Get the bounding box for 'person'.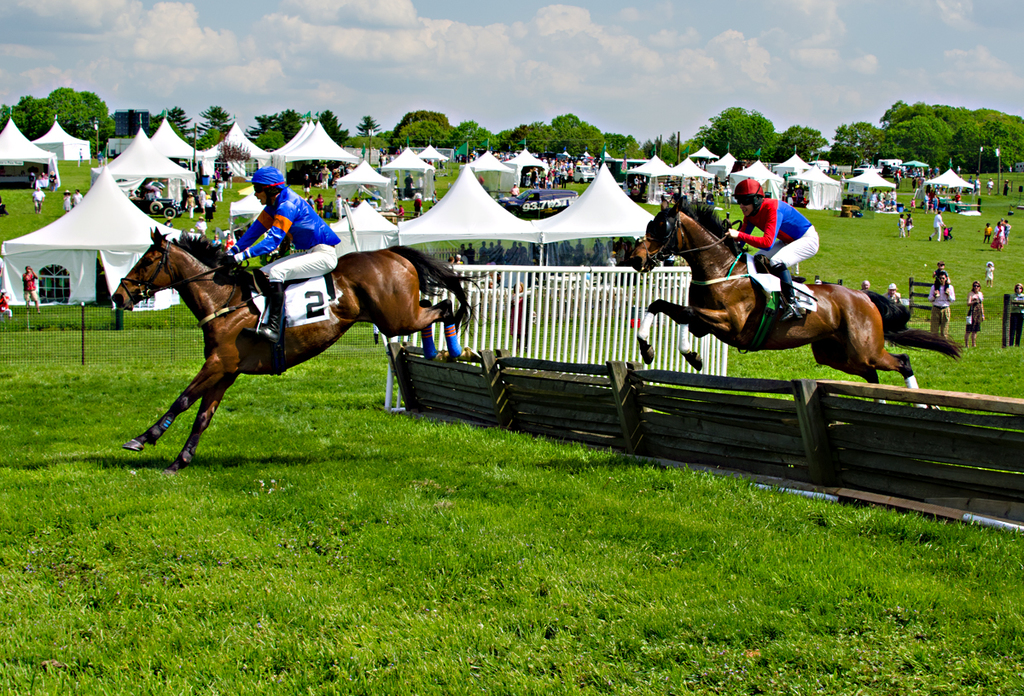
rect(27, 262, 39, 310).
